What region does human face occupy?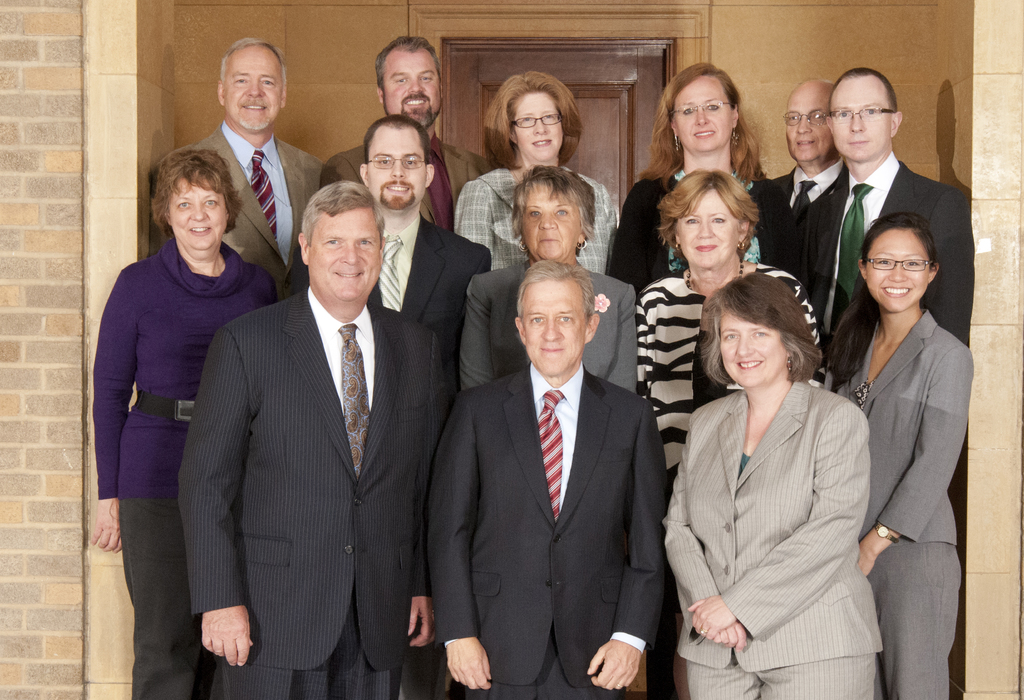
bbox=[226, 49, 282, 129].
